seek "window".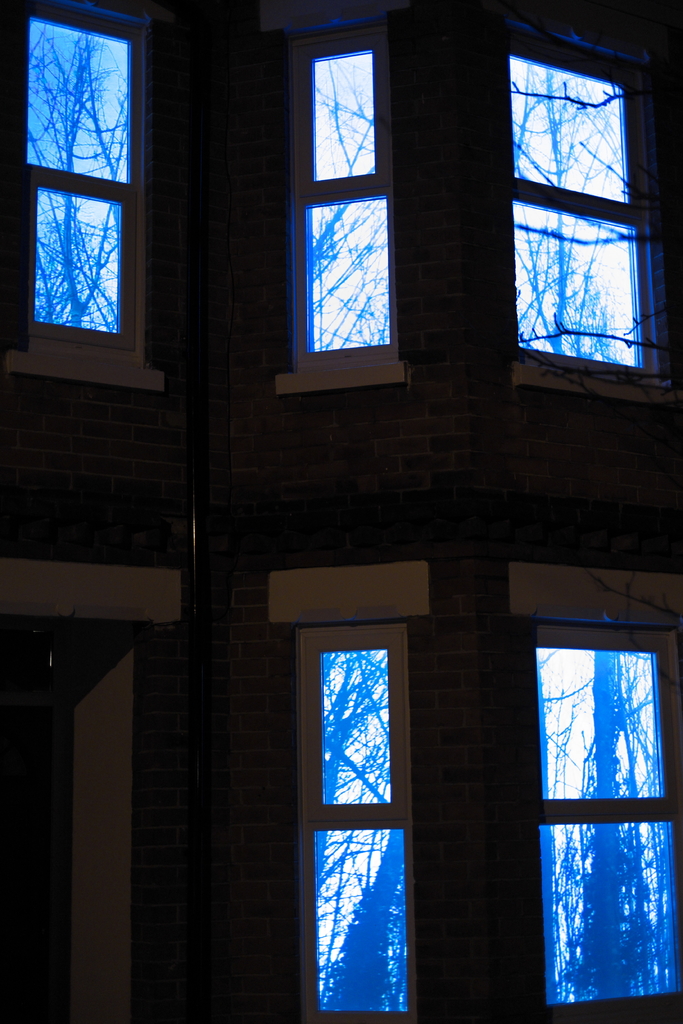
312/596/429/996.
